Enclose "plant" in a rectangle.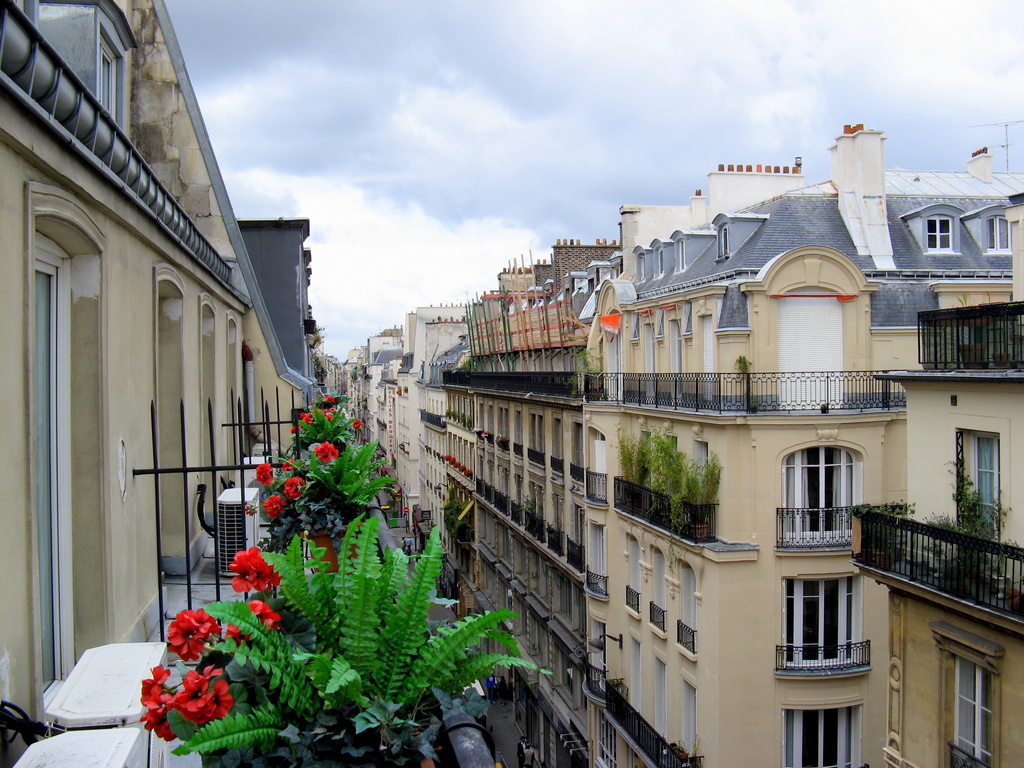
x1=668, y1=732, x2=685, y2=757.
